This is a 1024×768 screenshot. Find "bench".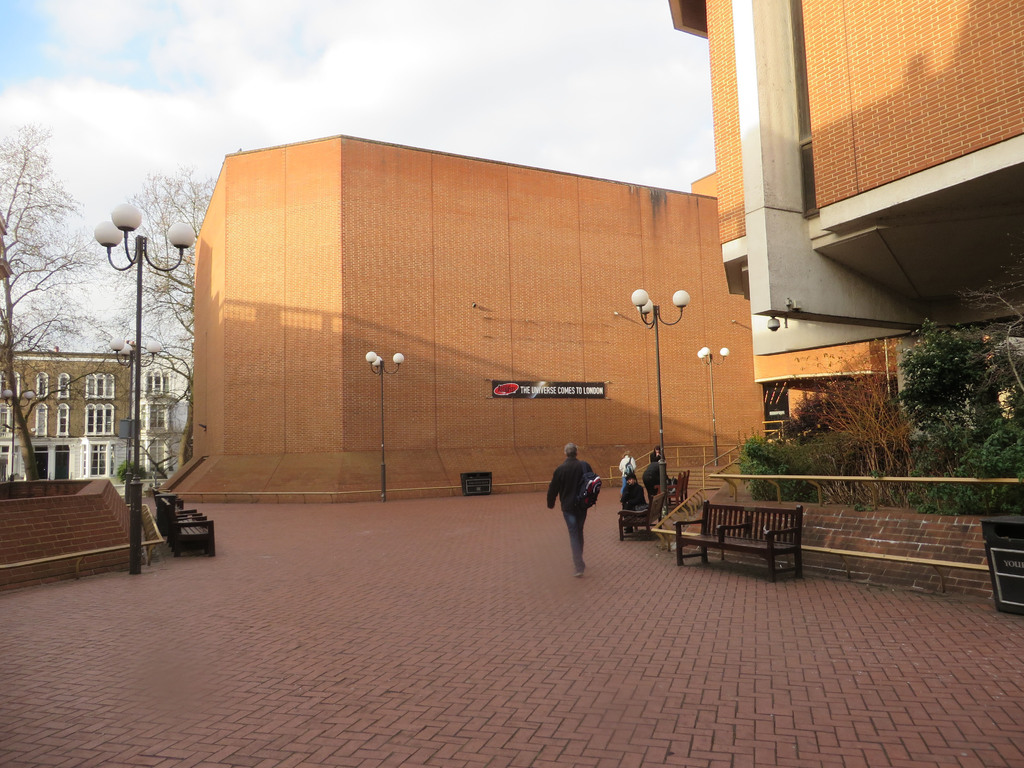
Bounding box: 650,474,696,507.
